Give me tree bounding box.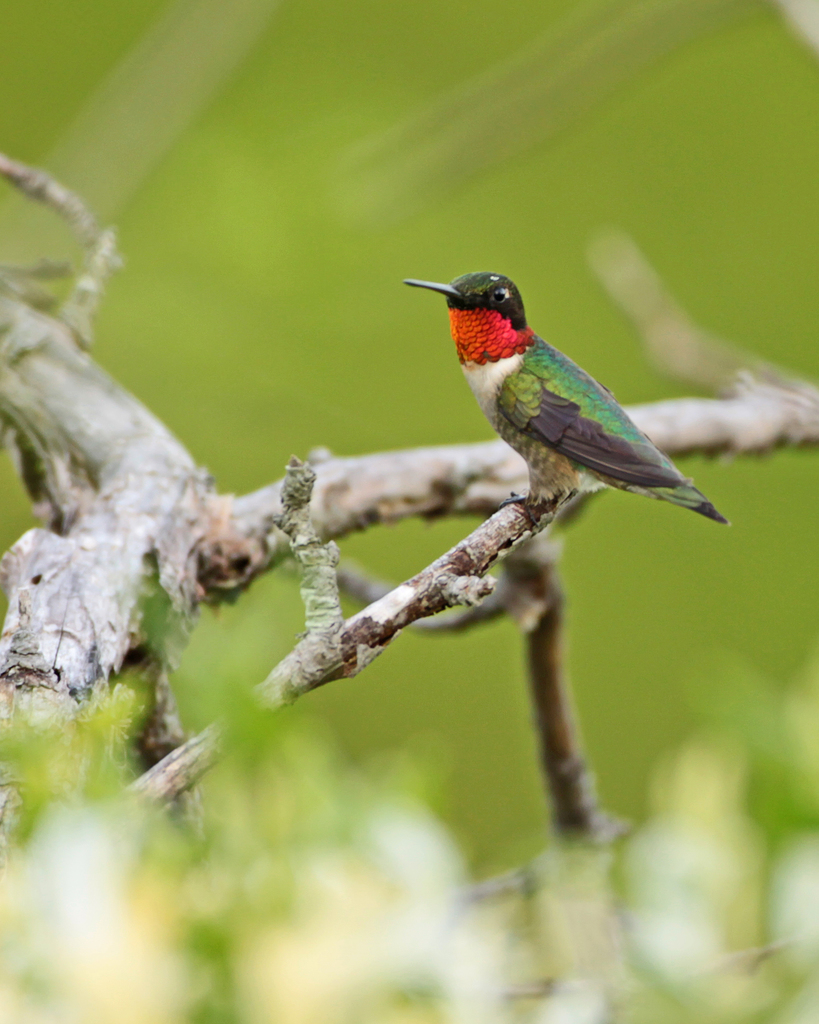
l=0, t=157, r=818, b=1023.
